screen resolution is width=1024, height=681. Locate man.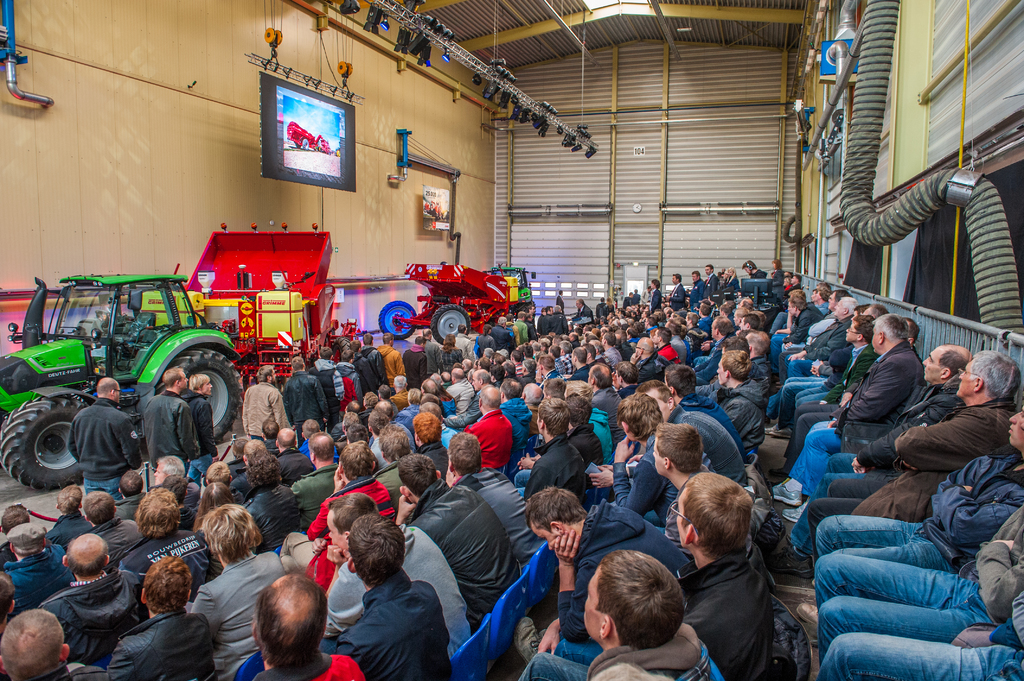
<bbox>459, 325, 476, 362</bbox>.
